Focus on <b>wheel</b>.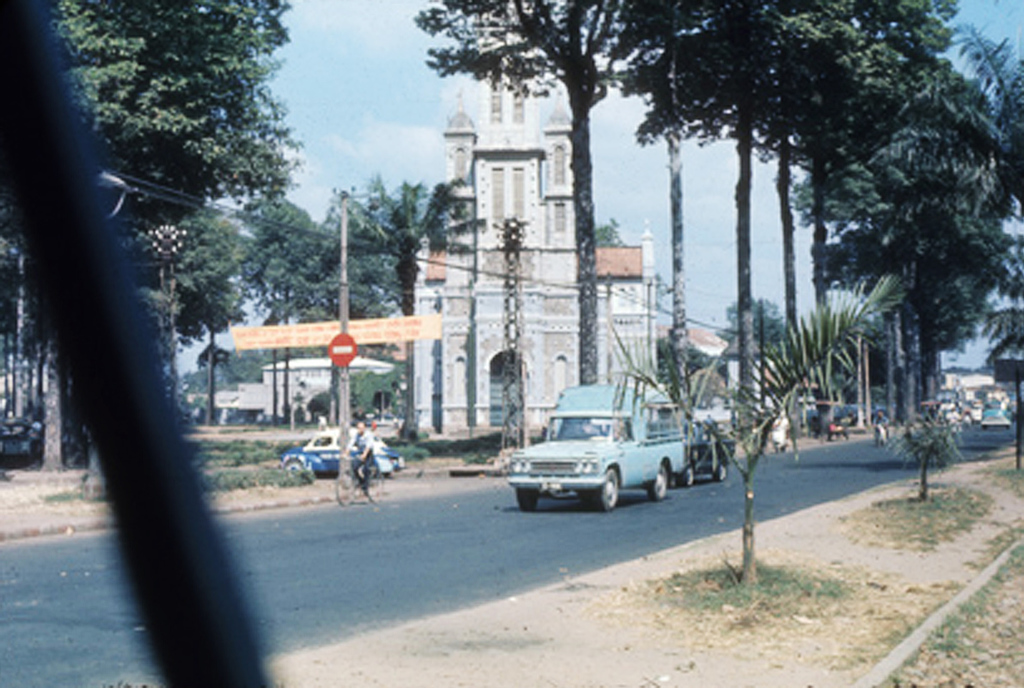
Focused at box(283, 460, 302, 468).
